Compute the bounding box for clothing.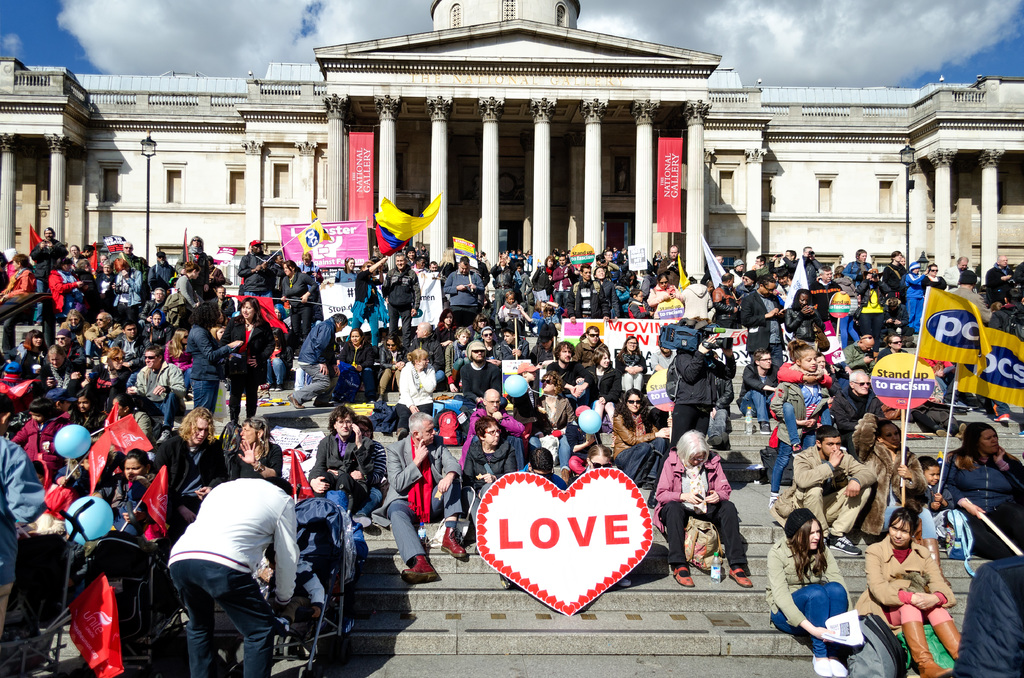
140/423/220/523.
